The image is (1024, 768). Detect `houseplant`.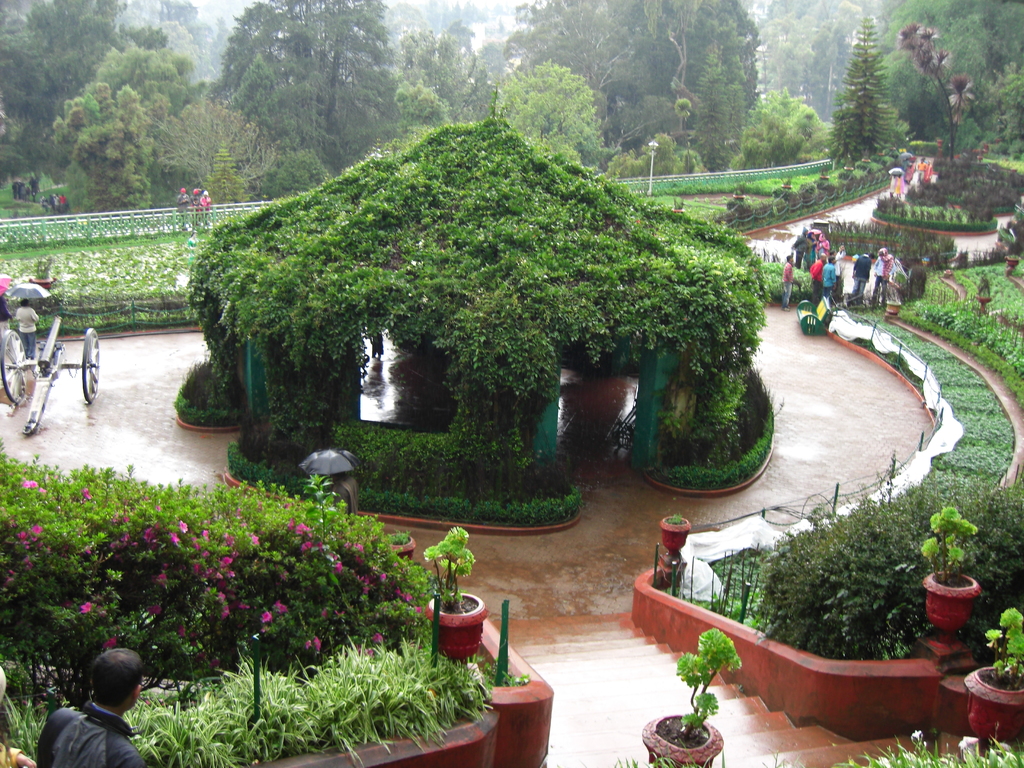
Detection: <box>420,524,501,655</box>.
